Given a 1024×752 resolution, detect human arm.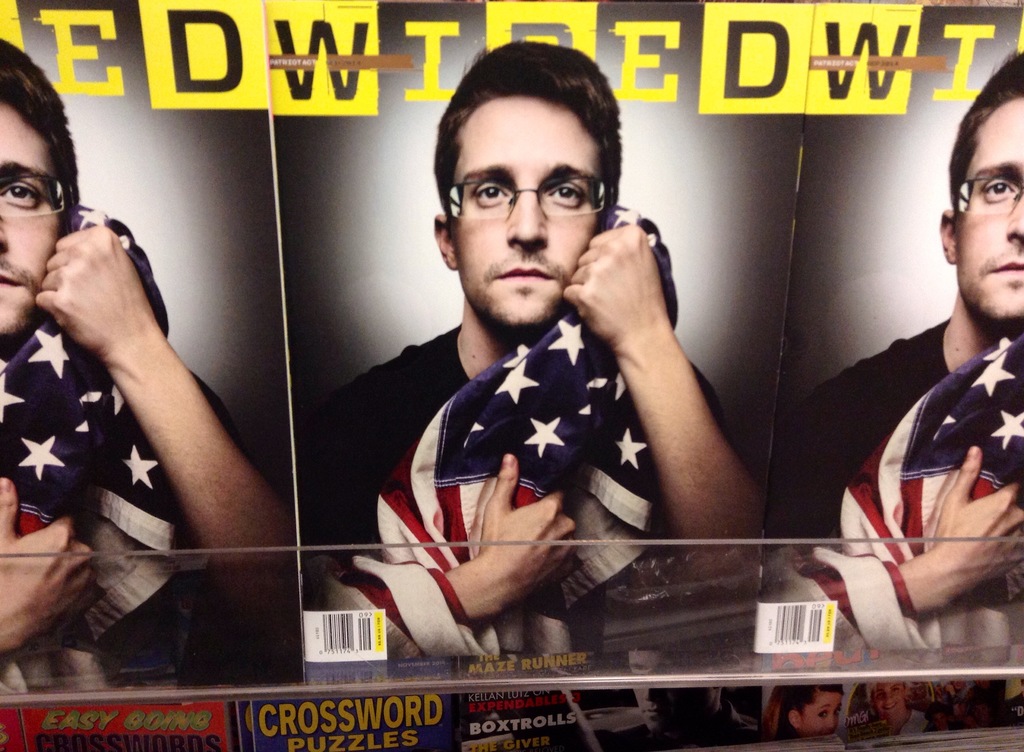
bbox=(312, 386, 630, 624).
